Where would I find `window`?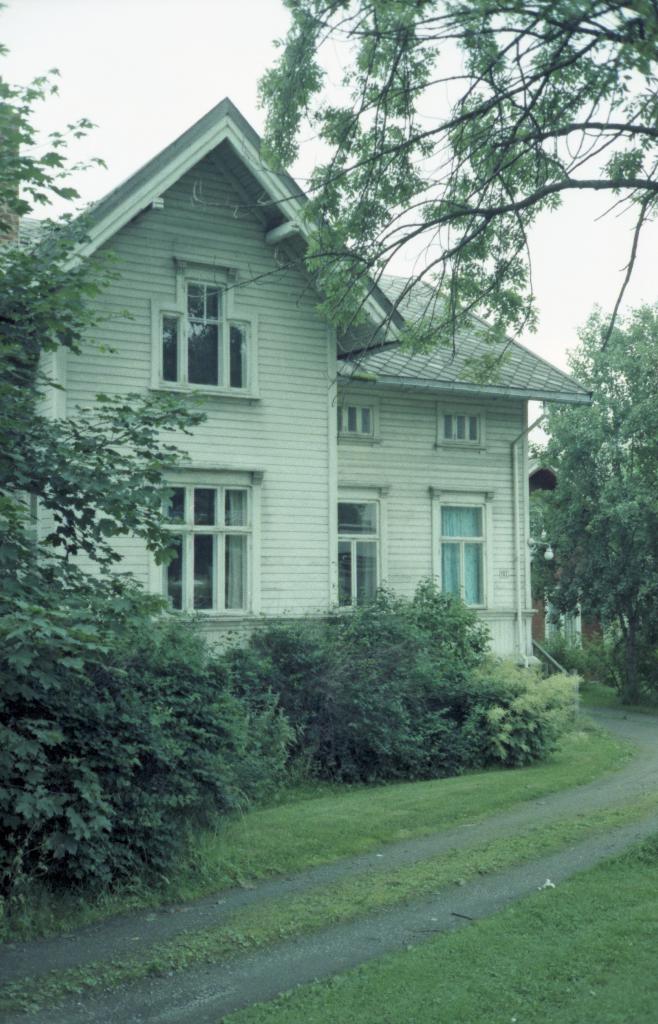
At (left=154, top=263, right=253, bottom=392).
